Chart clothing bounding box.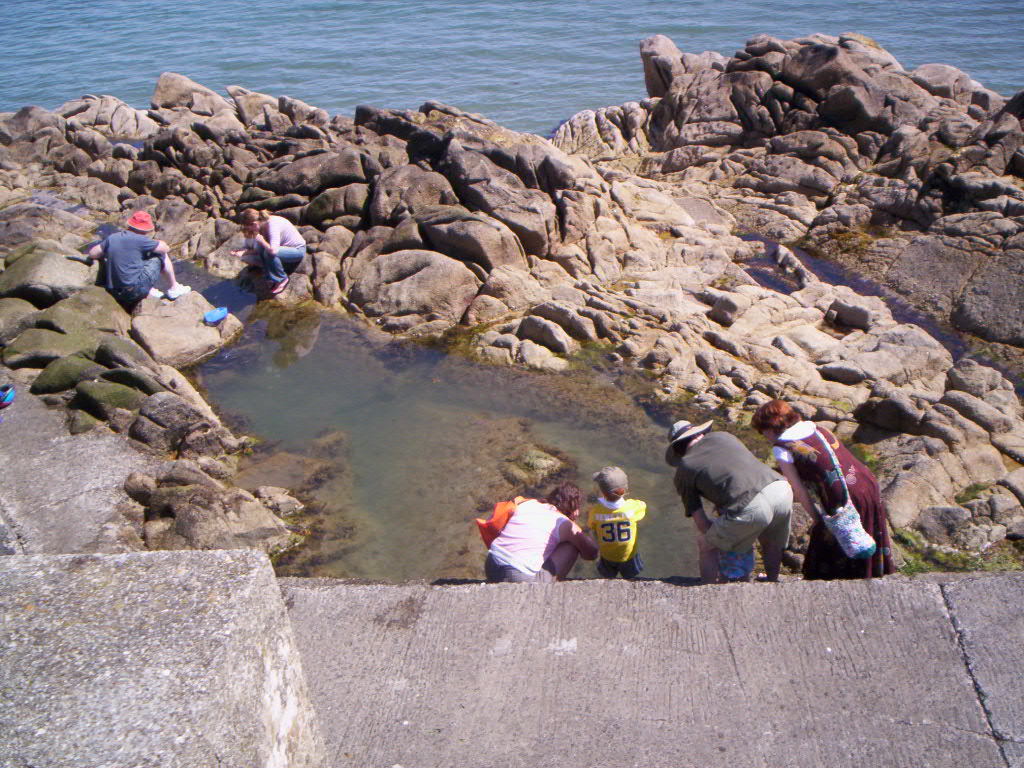
Charted: bbox=[257, 211, 303, 281].
